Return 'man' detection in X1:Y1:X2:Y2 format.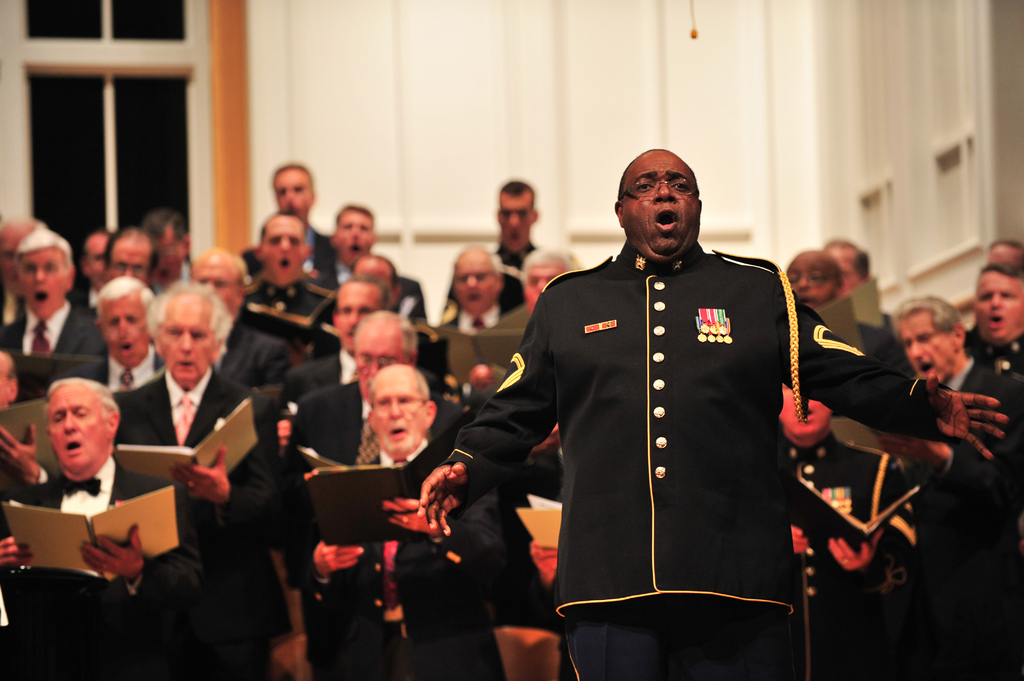
244:157:336:282.
